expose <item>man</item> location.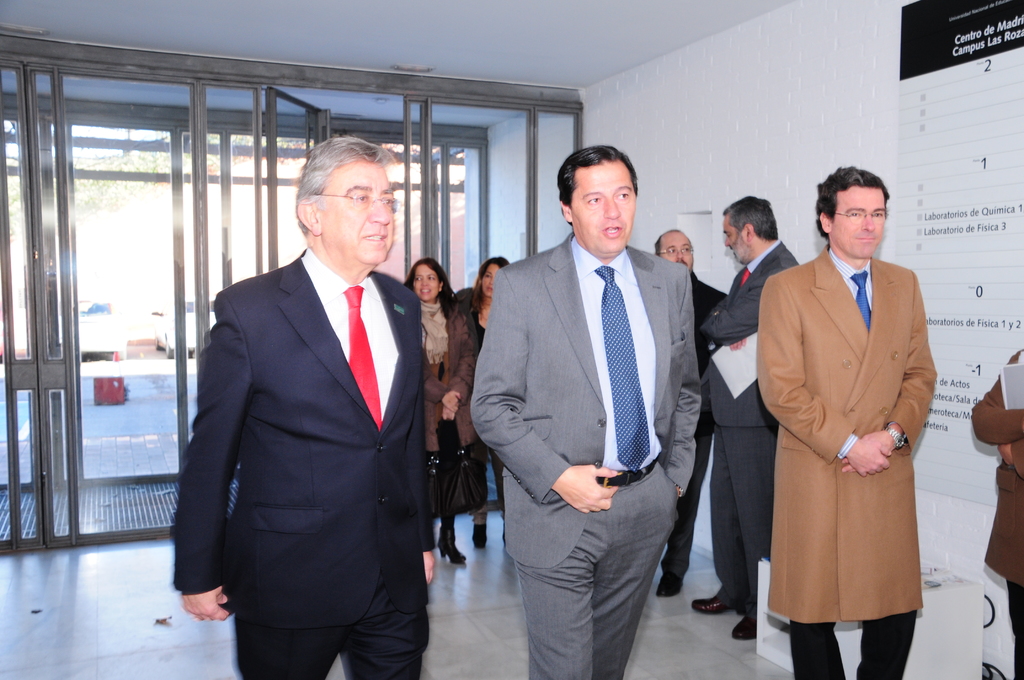
Exposed at <bbox>755, 162, 939, 679</bbox>.
